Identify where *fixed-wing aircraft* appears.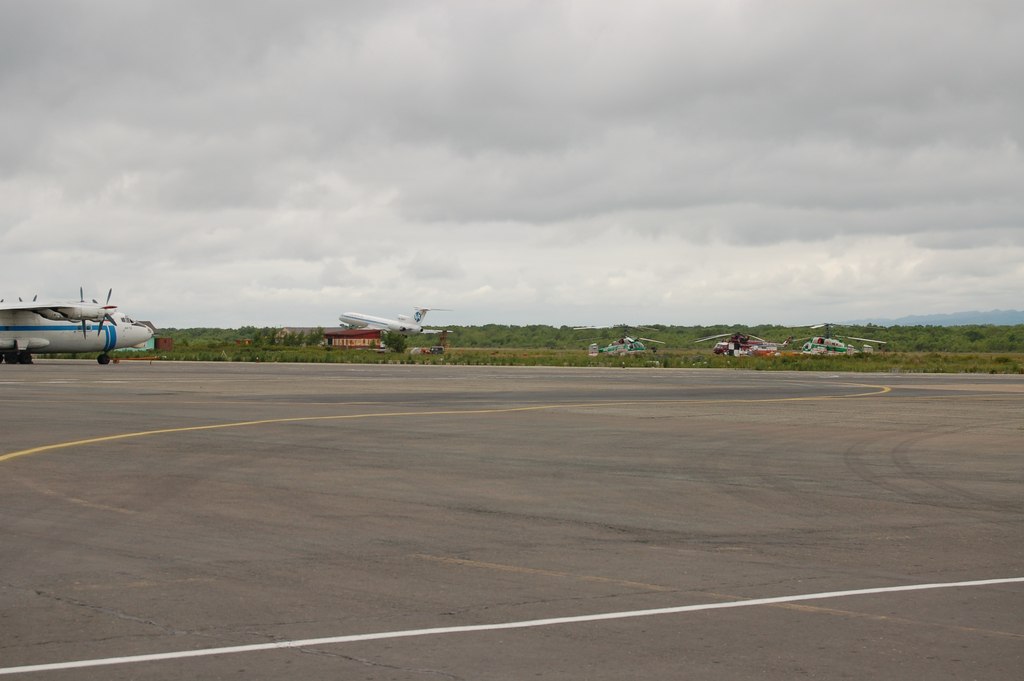
Appears at (337,306,431,336).
